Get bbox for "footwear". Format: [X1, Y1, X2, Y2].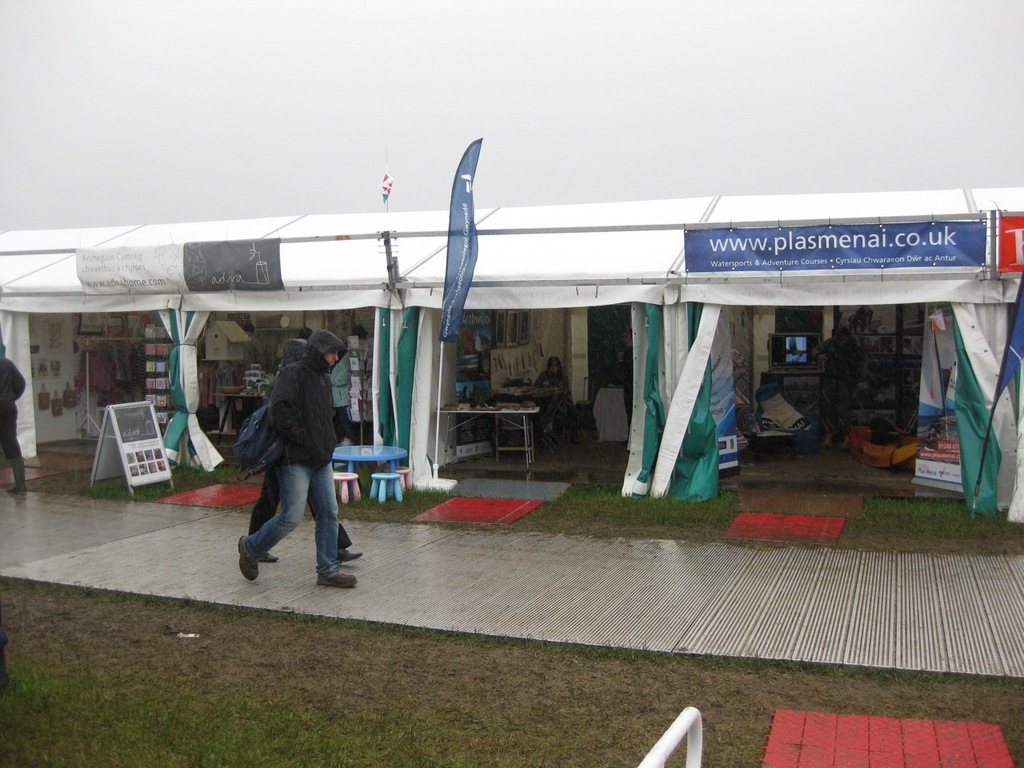
[258, 552, 279, 562].
